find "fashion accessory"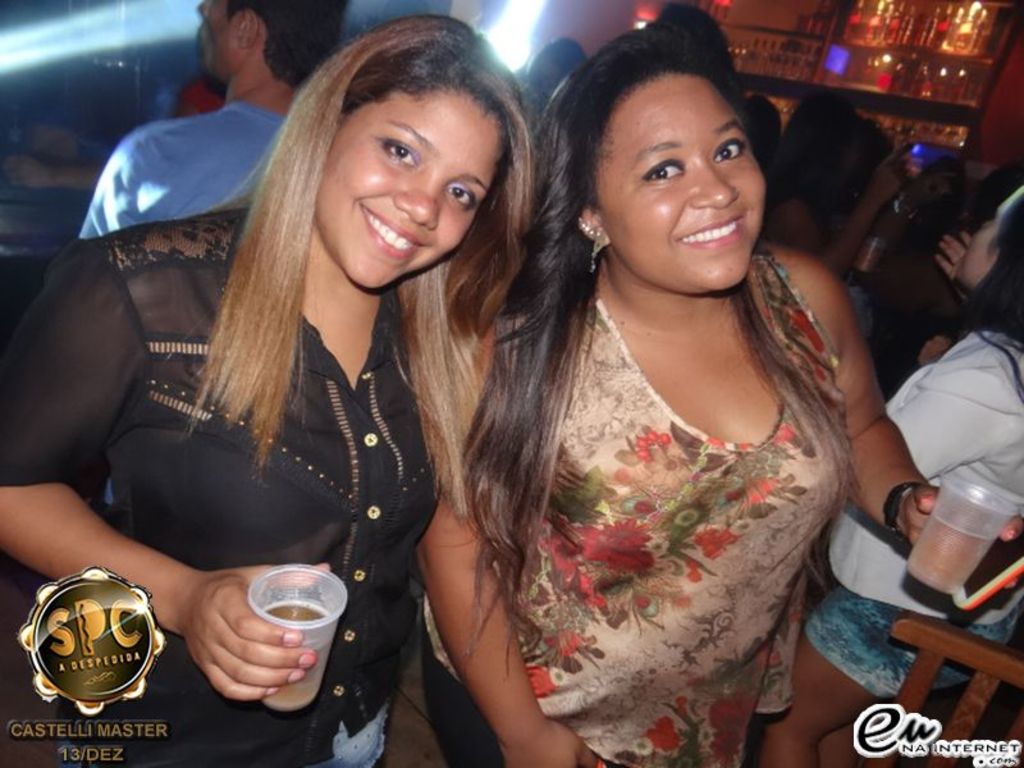
575 219 612 273
